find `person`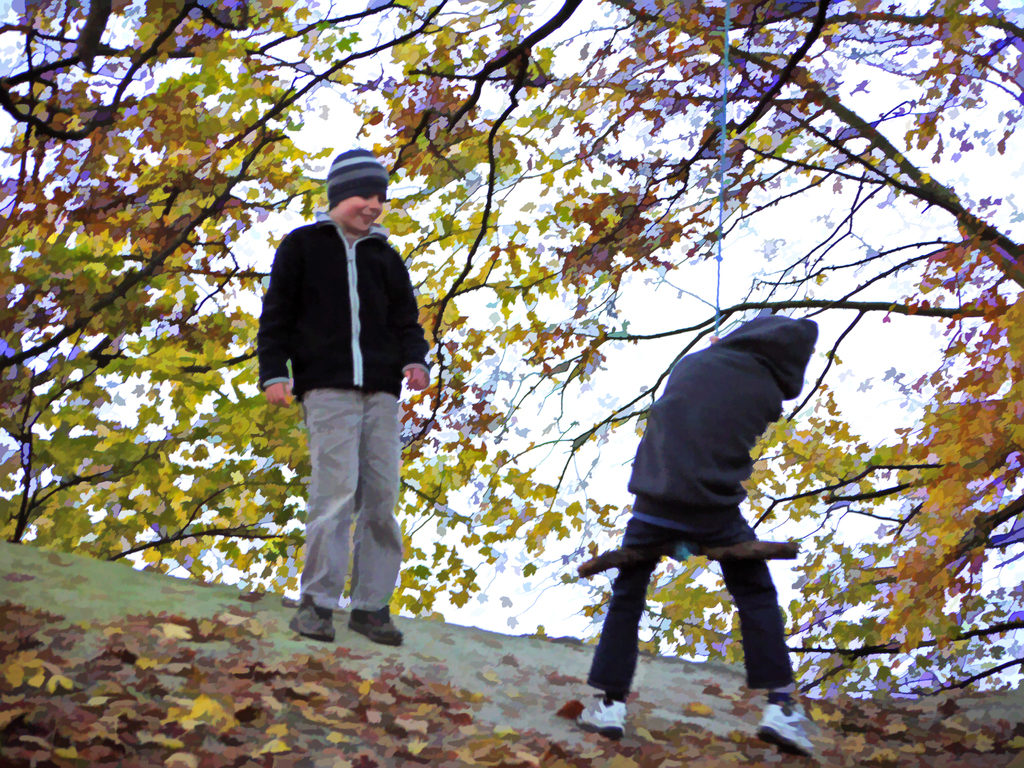
[left=573, top=317, right=825, bottom=757]
